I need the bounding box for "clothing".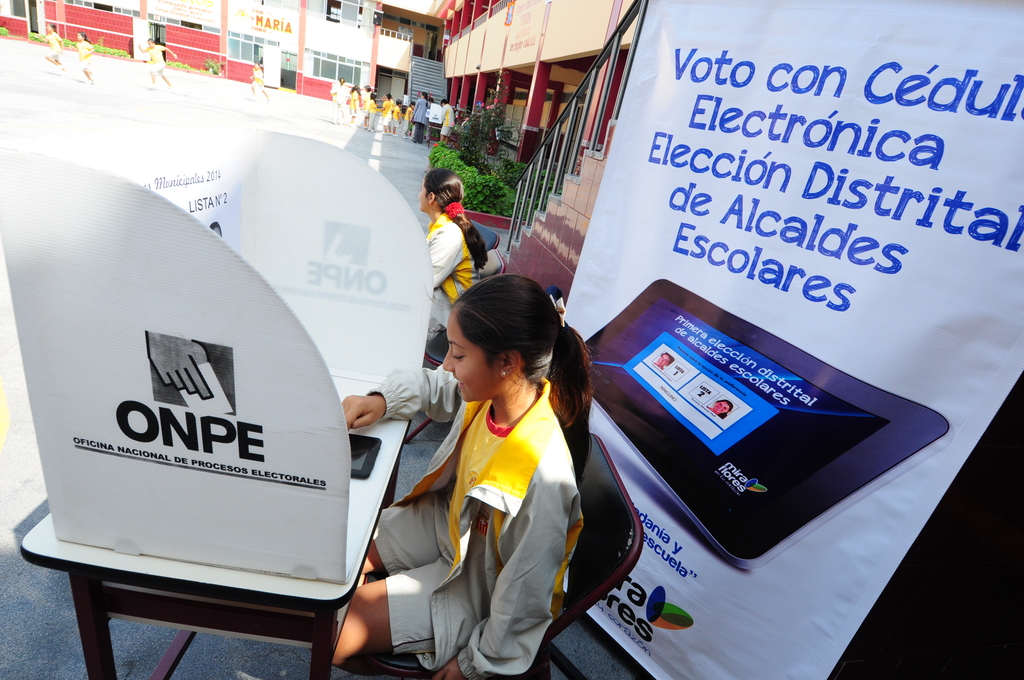
Here it is: <box>403,103,415,138</box>.
